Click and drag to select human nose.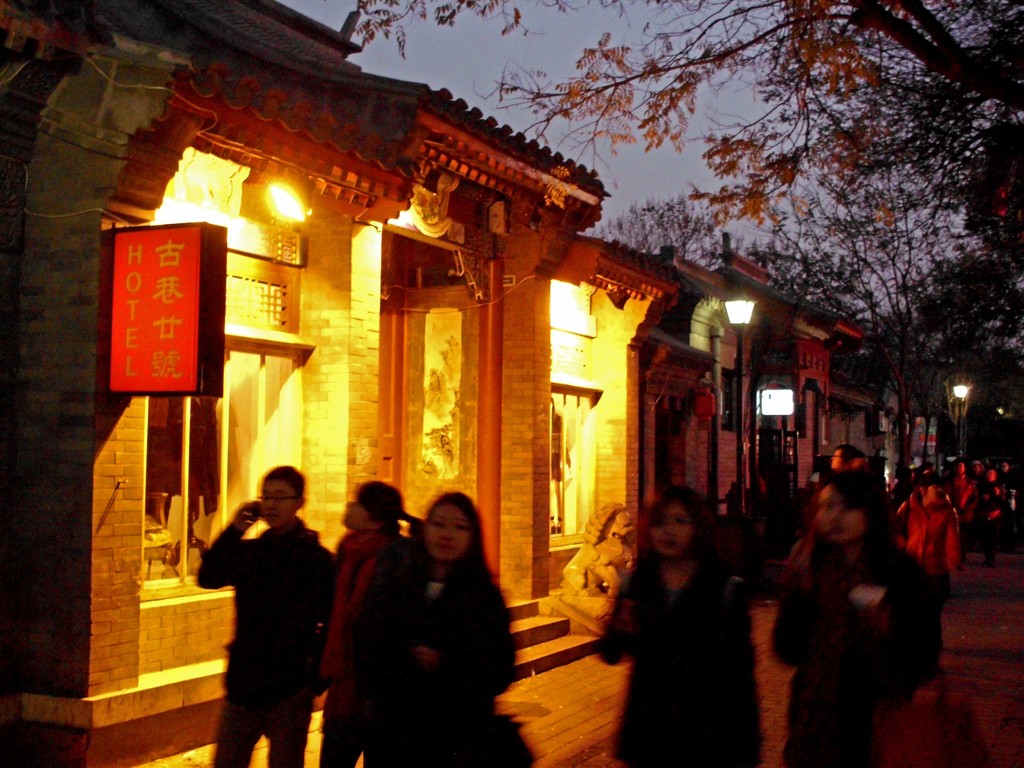
Selection: 664:521:682:536.
